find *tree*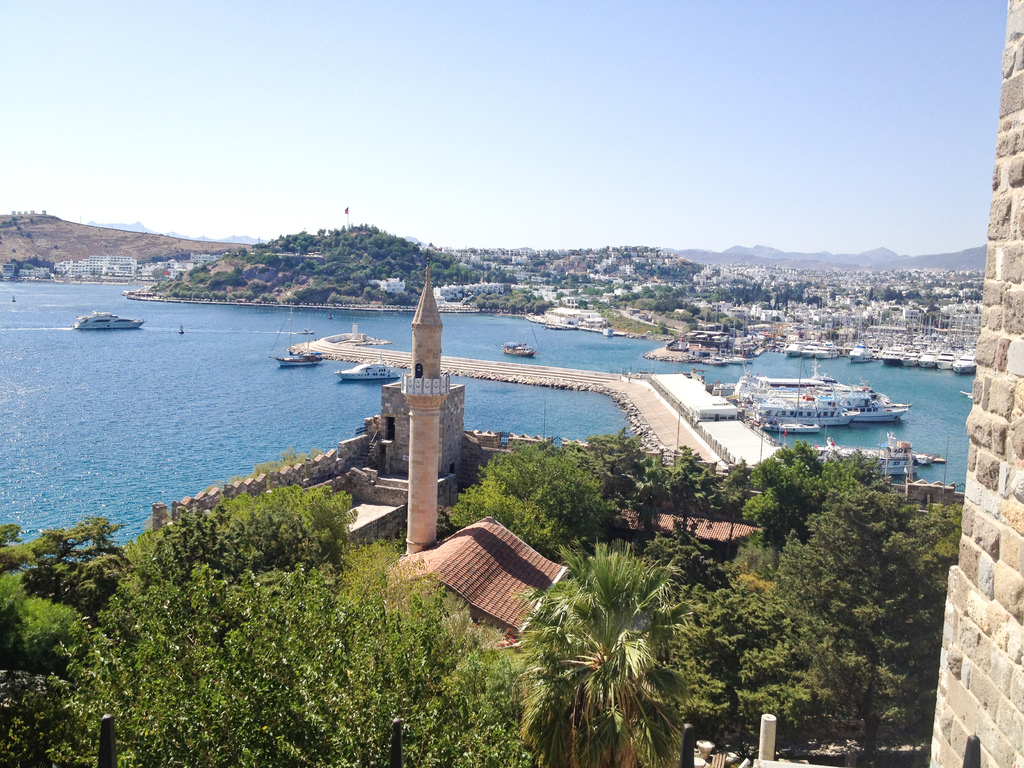
<box>253,447,324,479</box>
